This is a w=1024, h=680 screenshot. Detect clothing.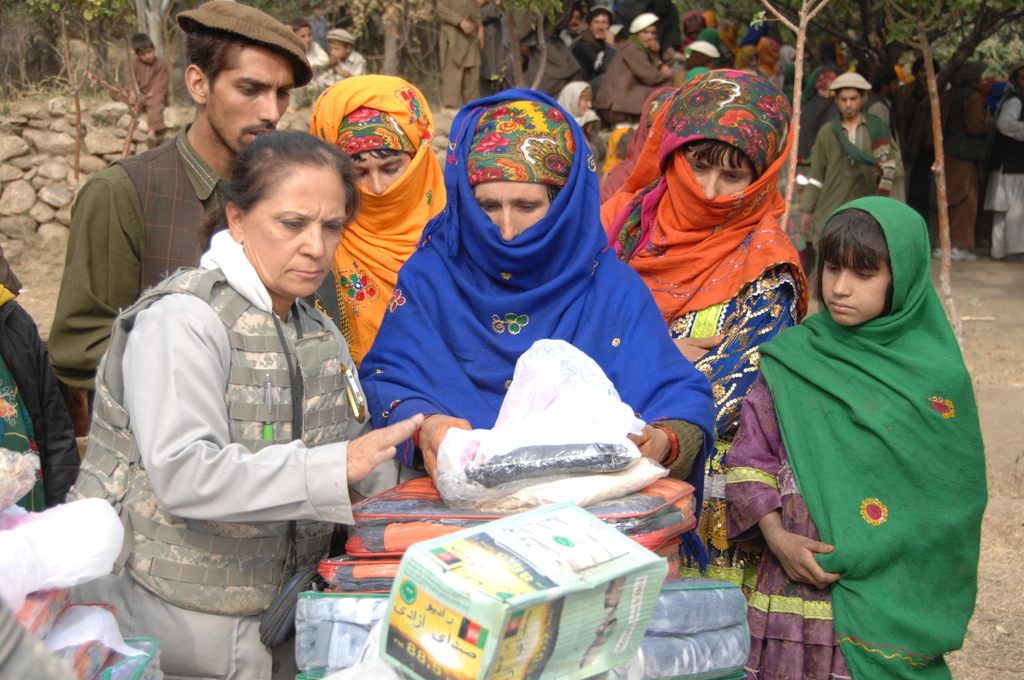
<region>0, 287, 91, 508</region>.
